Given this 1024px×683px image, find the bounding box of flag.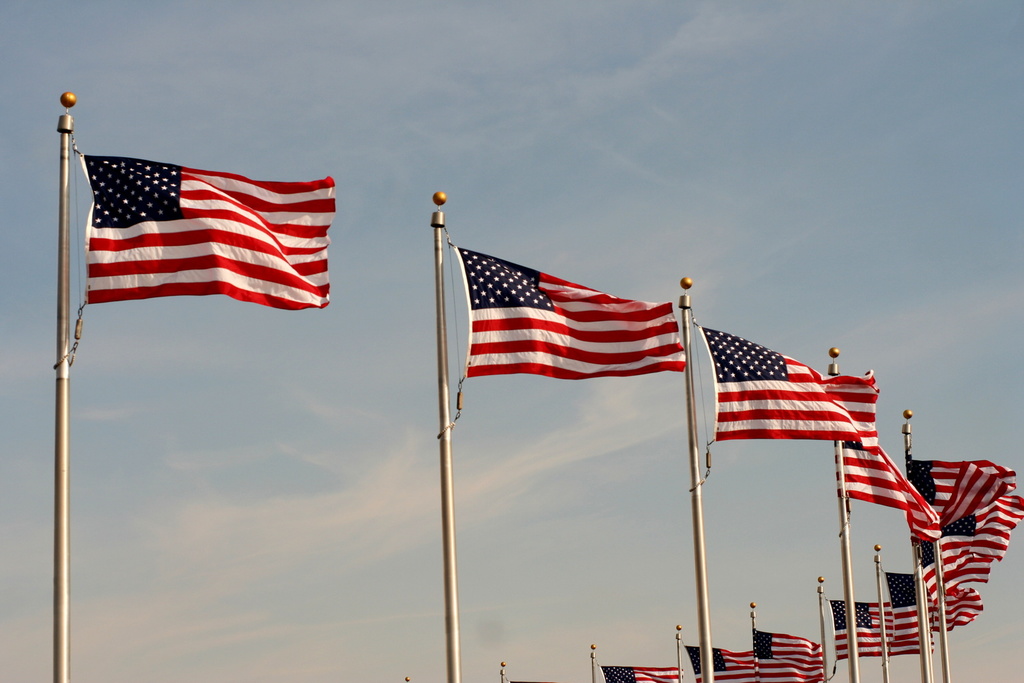
(x1=907, y1=454, x2=1015, y2=540).
